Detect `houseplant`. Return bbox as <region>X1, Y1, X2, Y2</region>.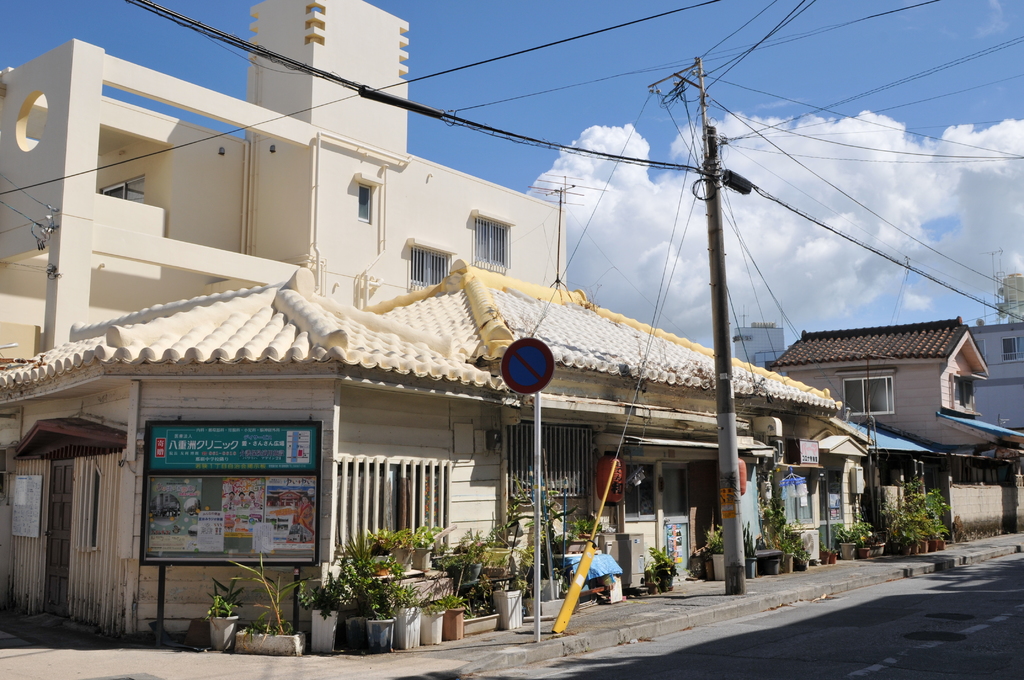
<region>445, 528, 485, 580</region>.
